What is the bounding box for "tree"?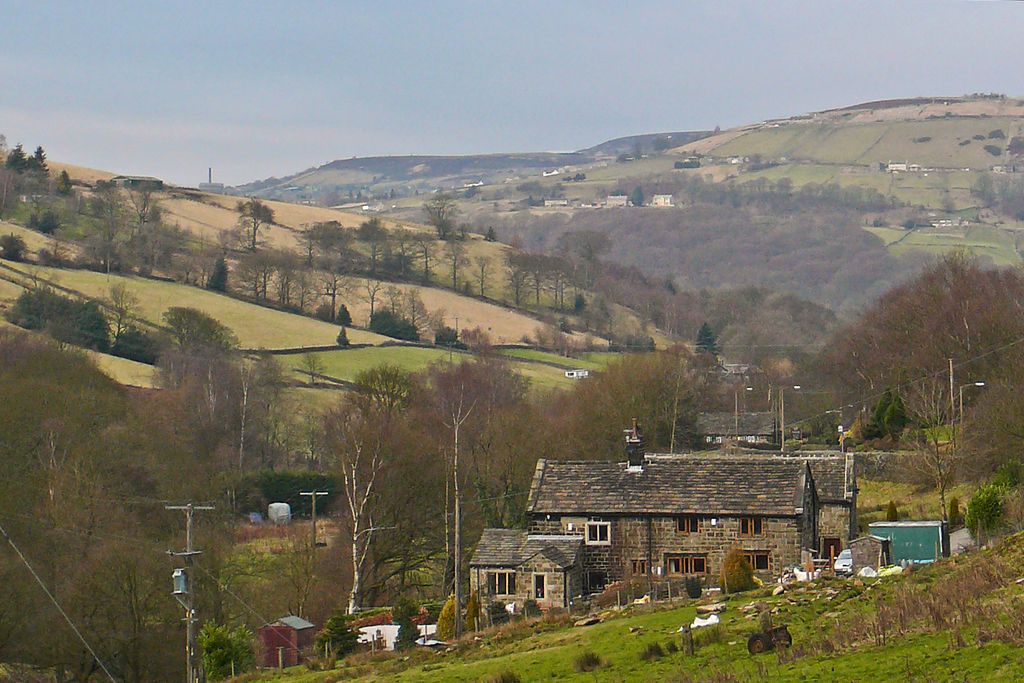
<bbox>976, 173, 1023, 213</bbox>.
